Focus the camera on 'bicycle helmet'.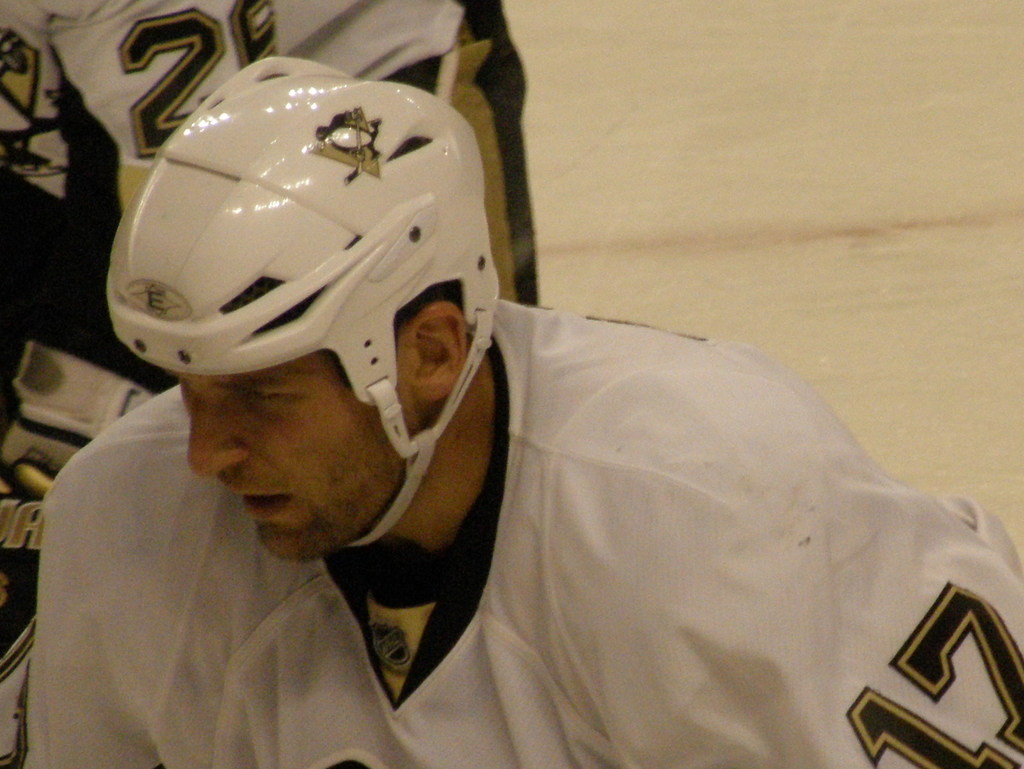
Focus region: <bbox>113, 63, 484, 537</bbox>.
